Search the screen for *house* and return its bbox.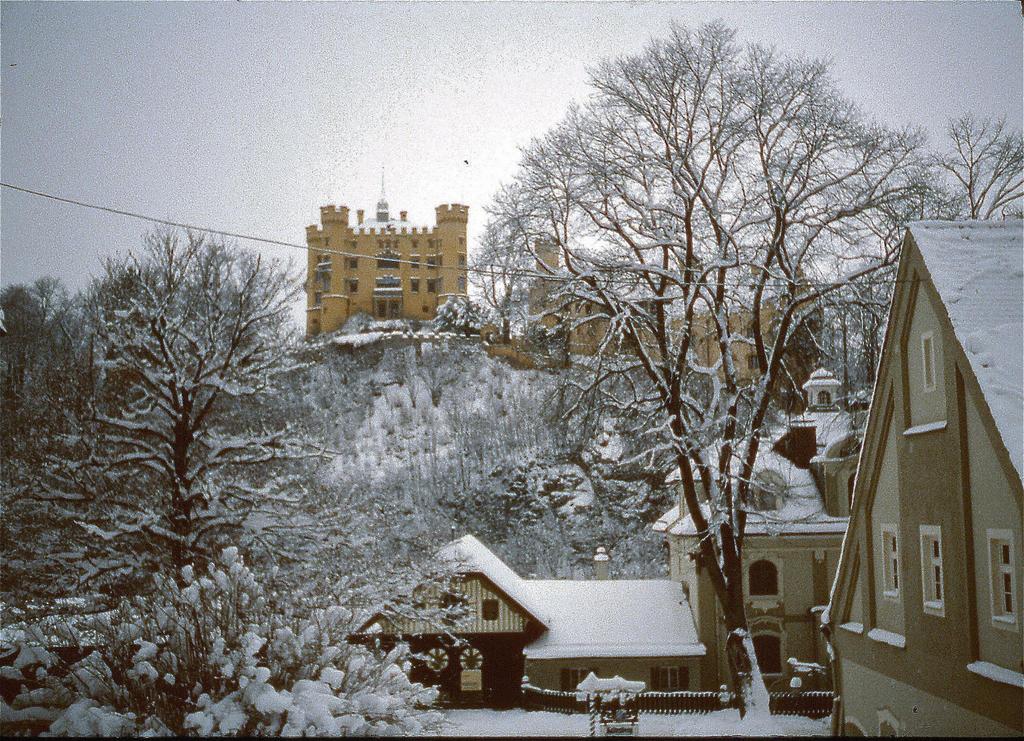
Found: l=342, t=532, r=703, b=711.
